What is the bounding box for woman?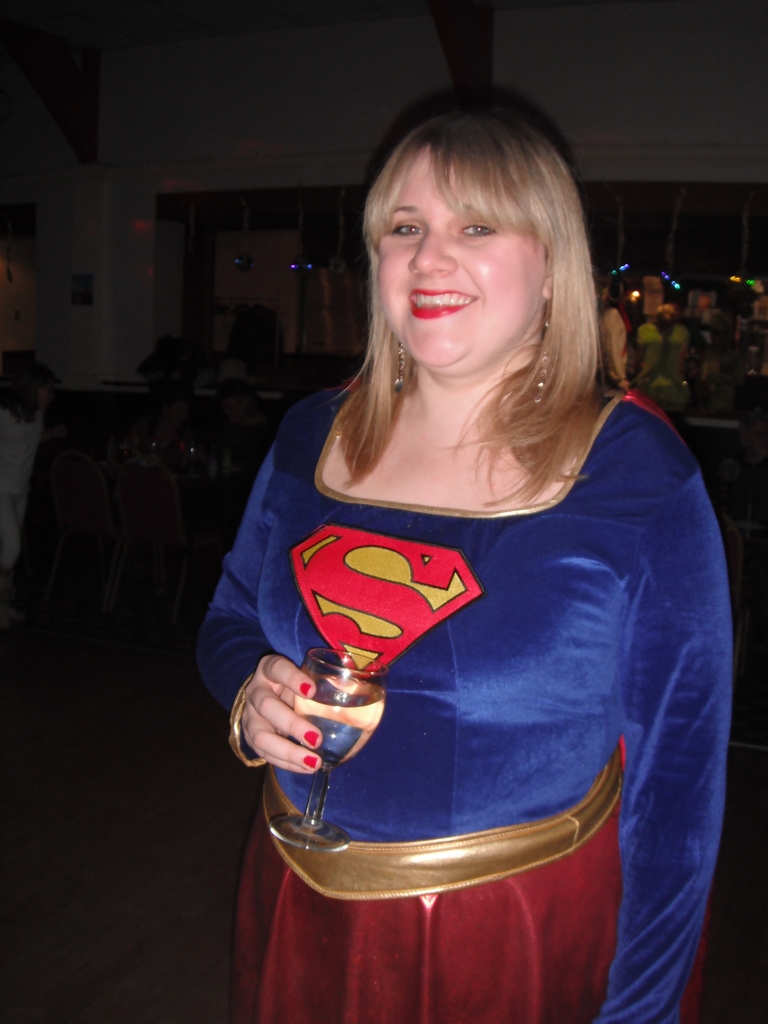
(left=202, top=88, right=714, bottom=1011).
